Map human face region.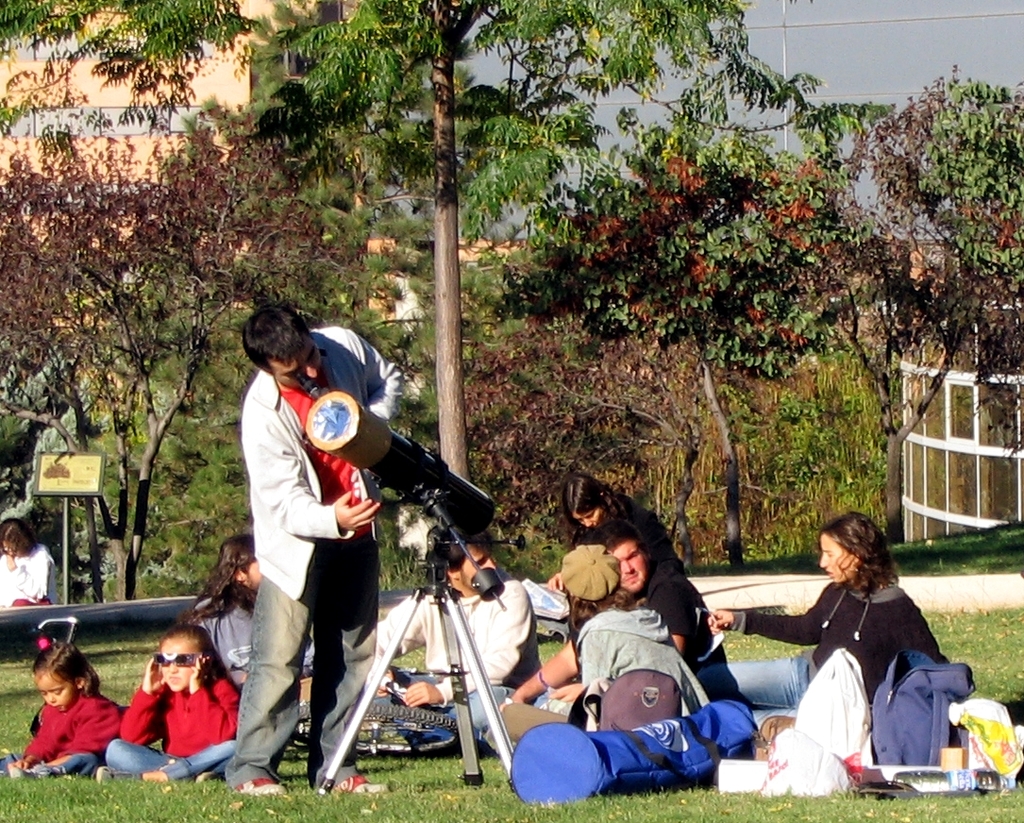
Mapped to Rect(817, 534, 857, 584).
